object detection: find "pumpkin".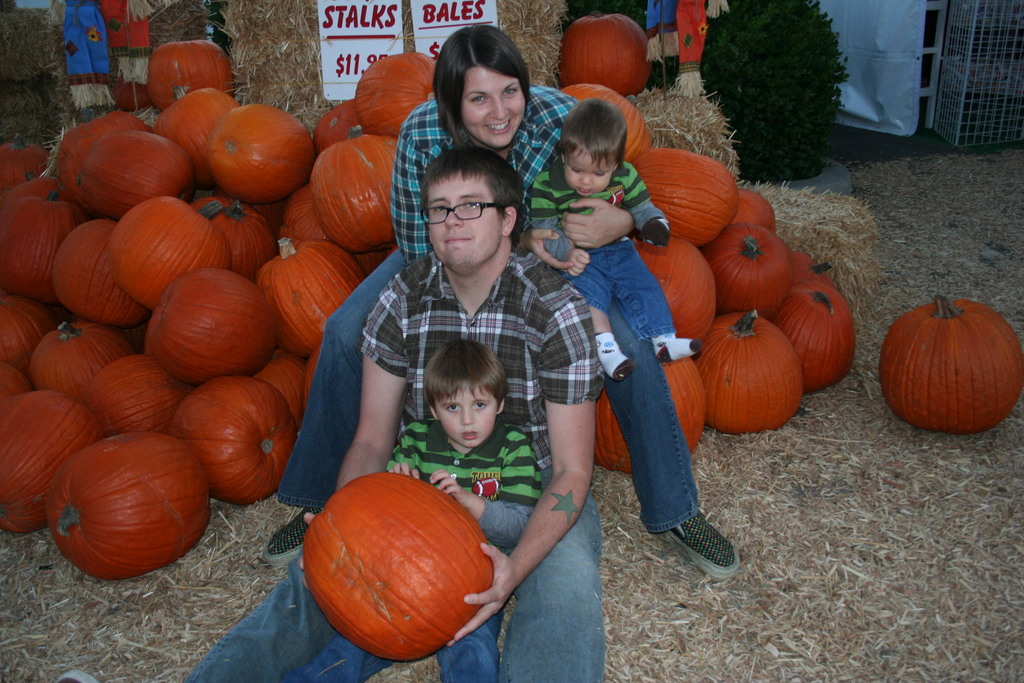
{"left": 302, "top": 469, "right": 509, "bottom": 662}.
